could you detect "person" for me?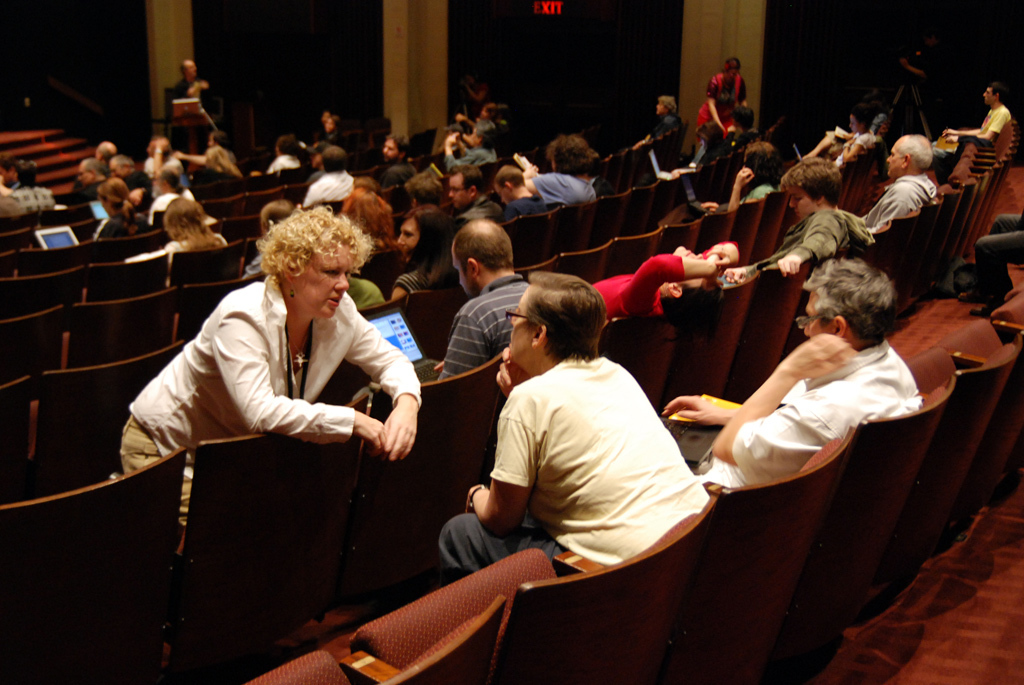
Detection result: box(687, 51, 755, 154).
